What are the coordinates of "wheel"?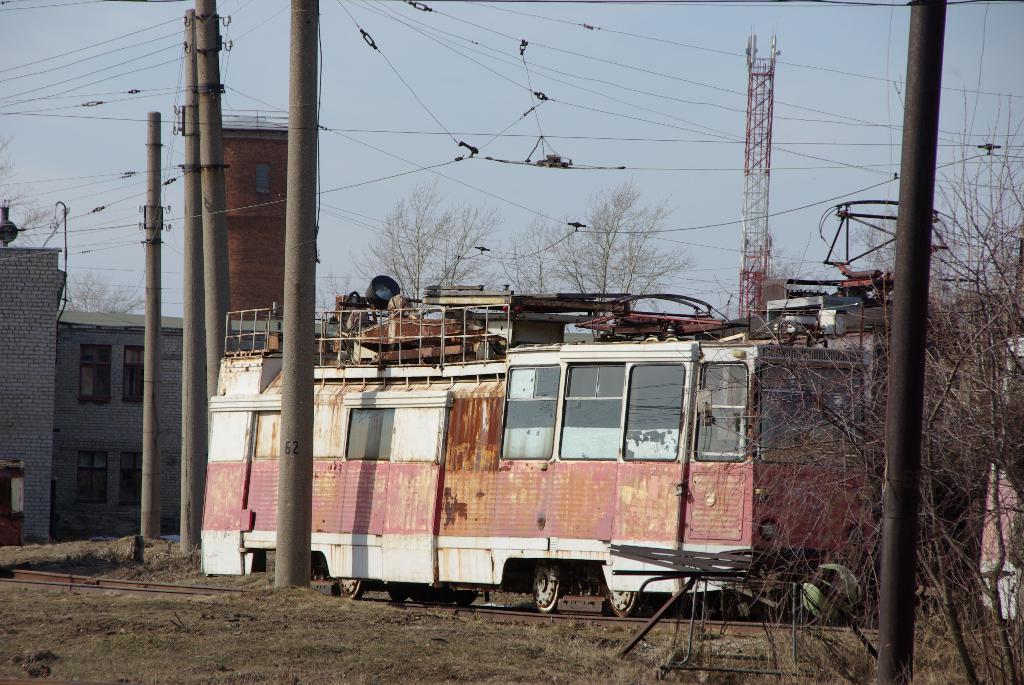
locate(330, 581, 373, 603).
